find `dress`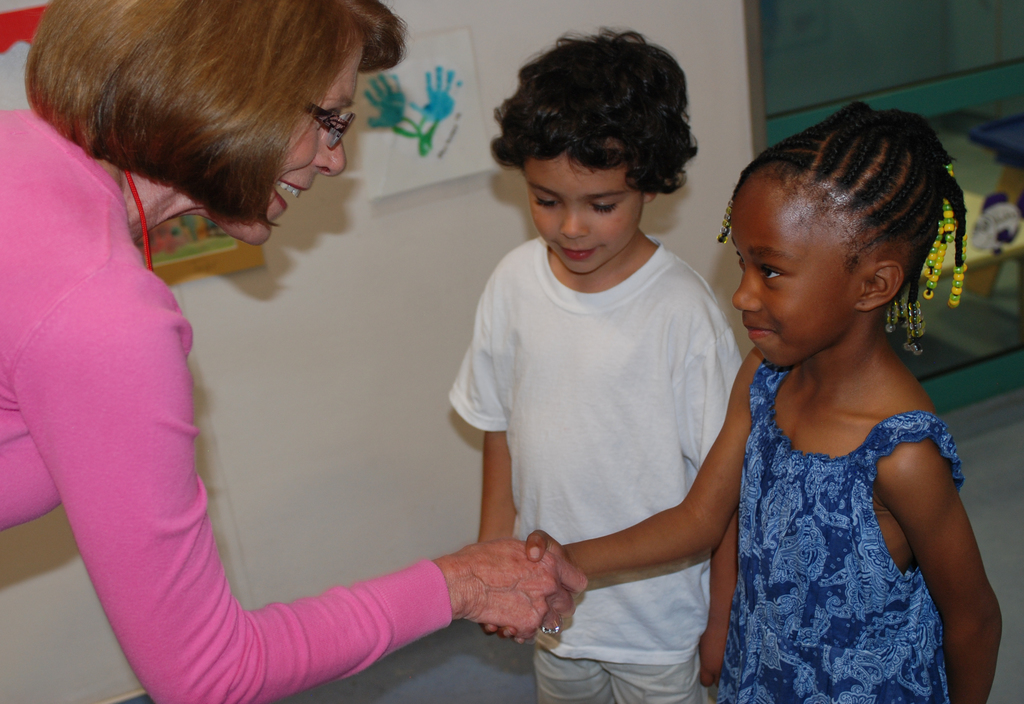
locate(0, 109, 451, 701)
